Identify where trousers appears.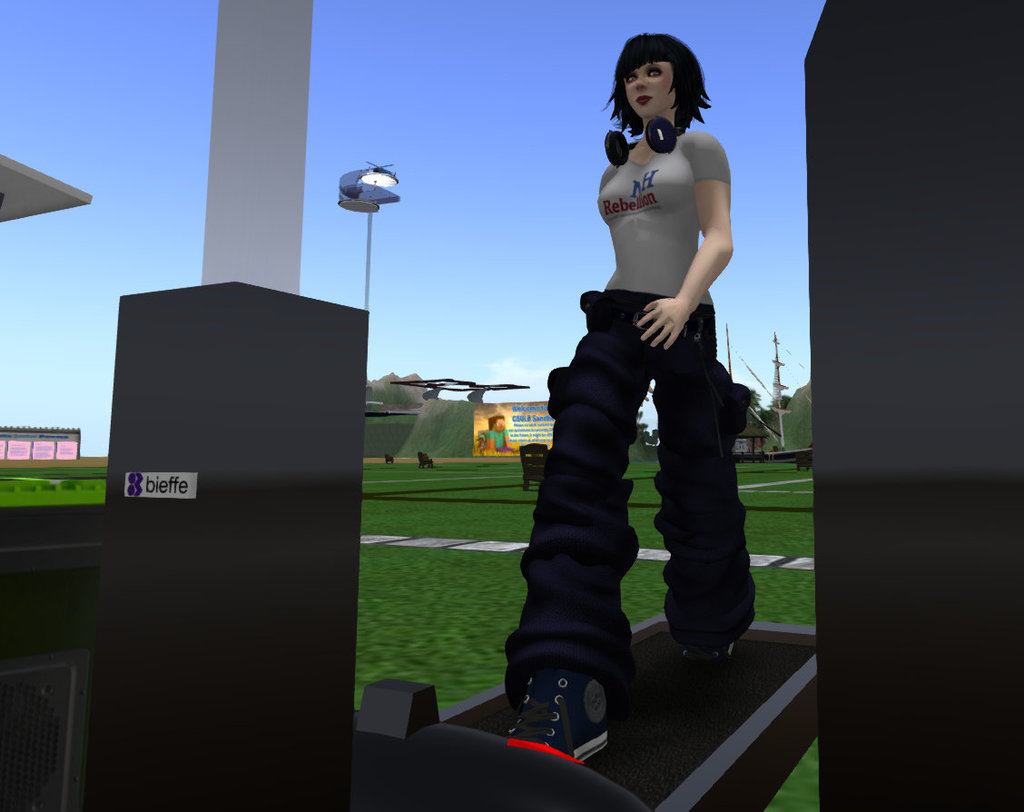
Appears at [530,322,740,758].
